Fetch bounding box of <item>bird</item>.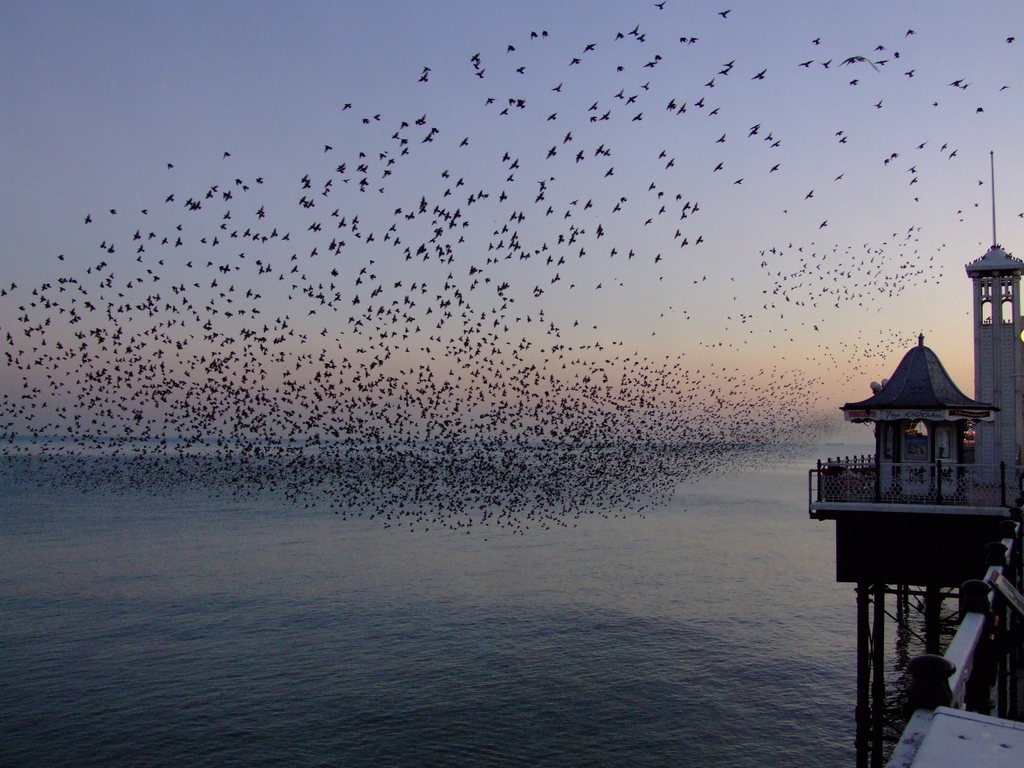
Bbox: x1=133 y1=243 x2=143 y2=252.
